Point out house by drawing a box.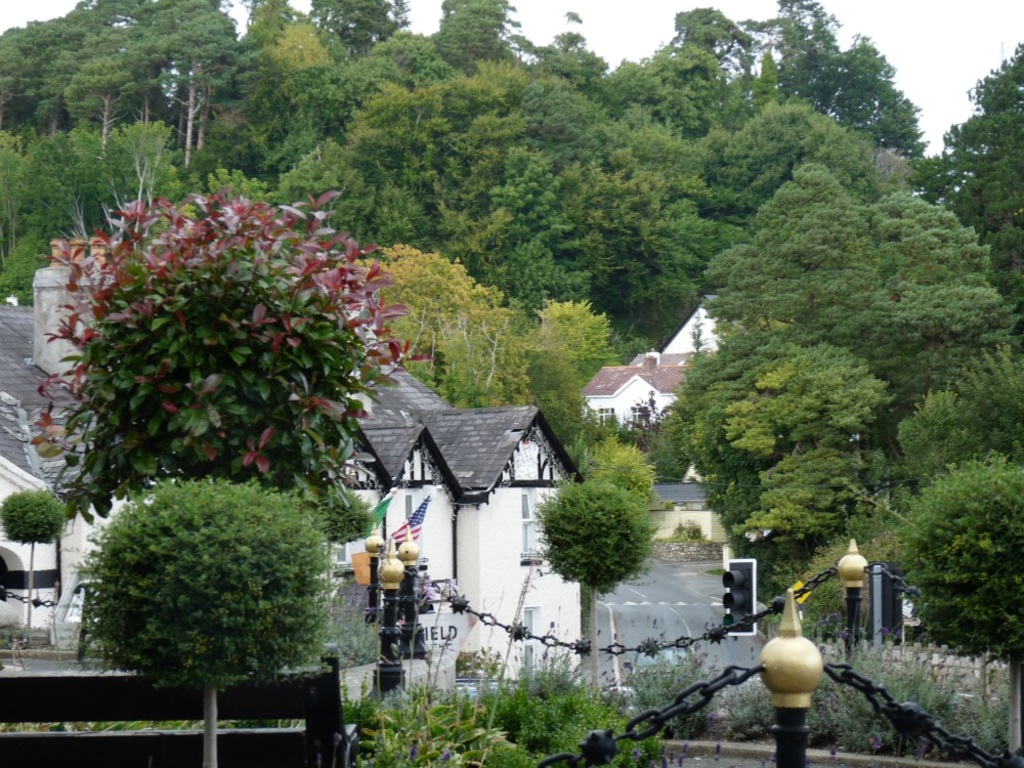
633, 477, 748, 557.
